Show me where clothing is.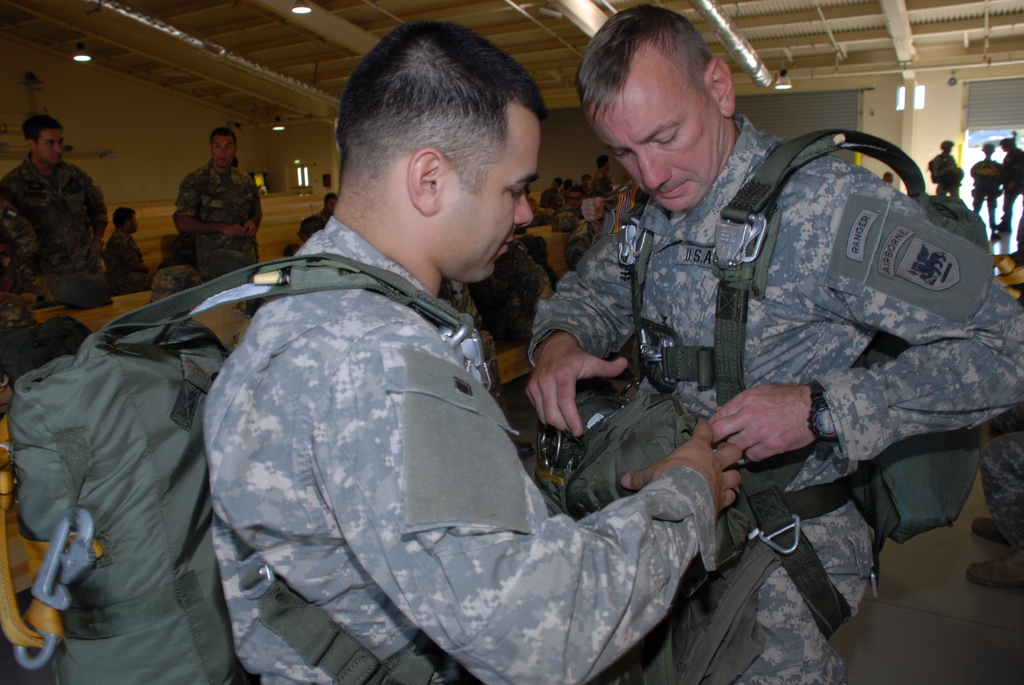
clothing is at [973, 404, 1022, 553].
